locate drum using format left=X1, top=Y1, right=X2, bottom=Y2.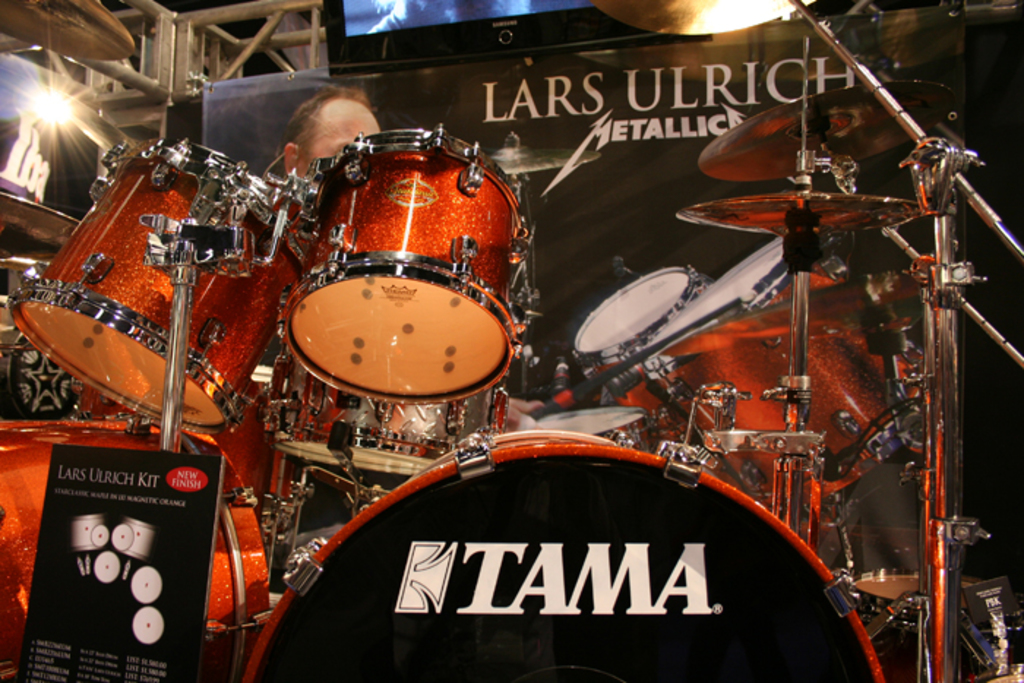
left=0, top=418, right=274, bottom=682.
